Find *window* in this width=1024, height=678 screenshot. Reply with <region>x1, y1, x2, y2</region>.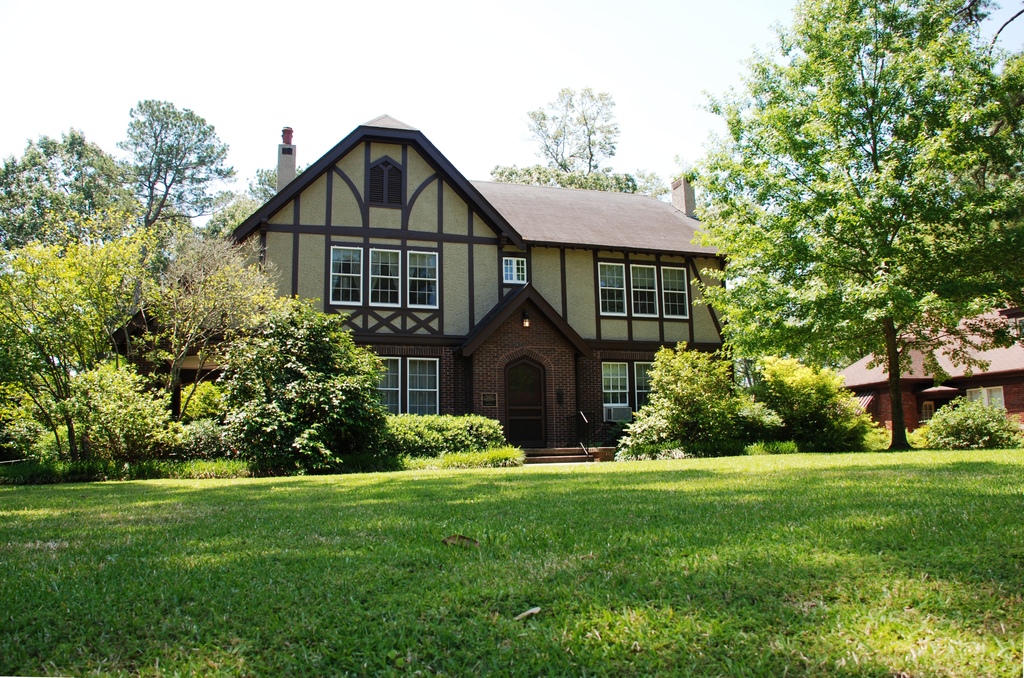
<region>410, 250, 441, 309</region>.
